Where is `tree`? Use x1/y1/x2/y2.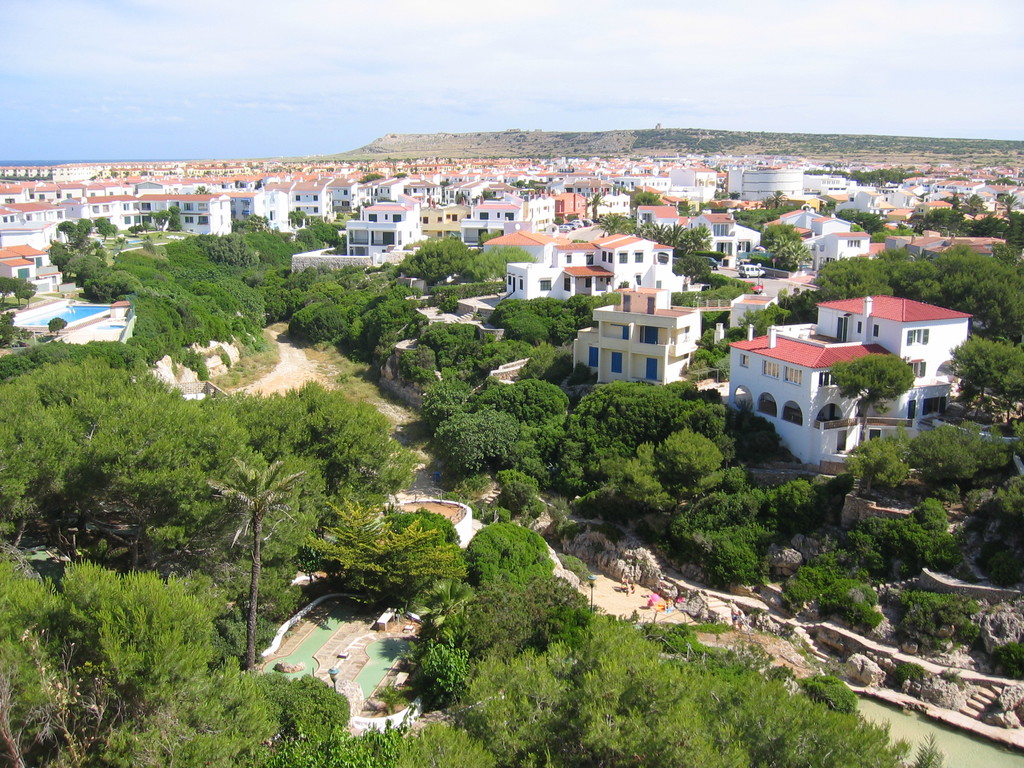
566/454/662/534.
